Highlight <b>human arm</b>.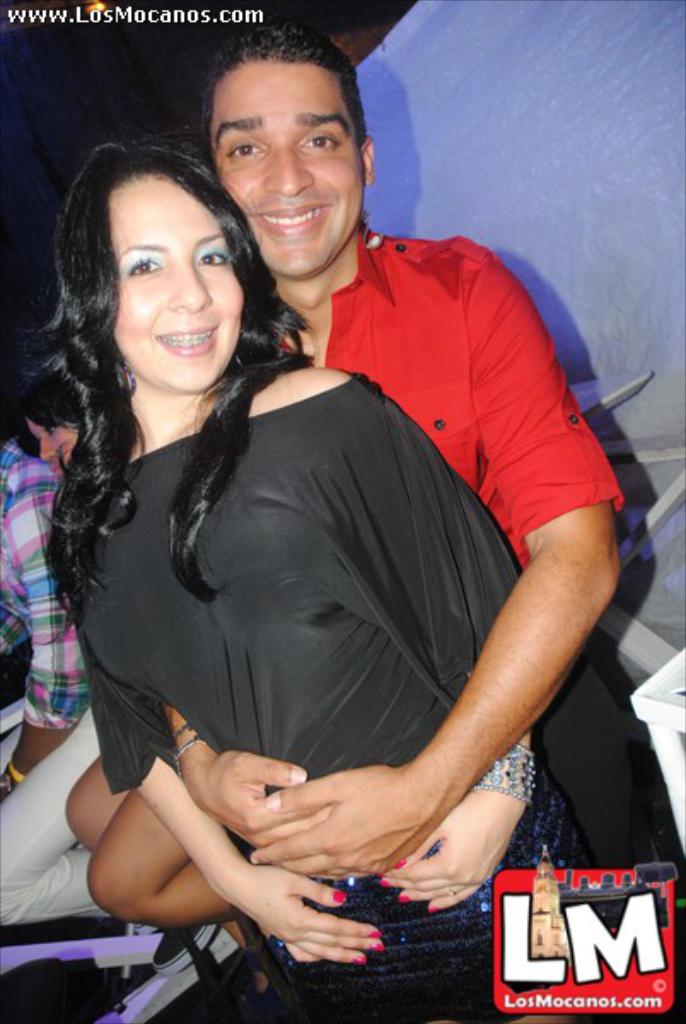
Highlighted region: x1=78, y1=643, x2=384, y2=961.
